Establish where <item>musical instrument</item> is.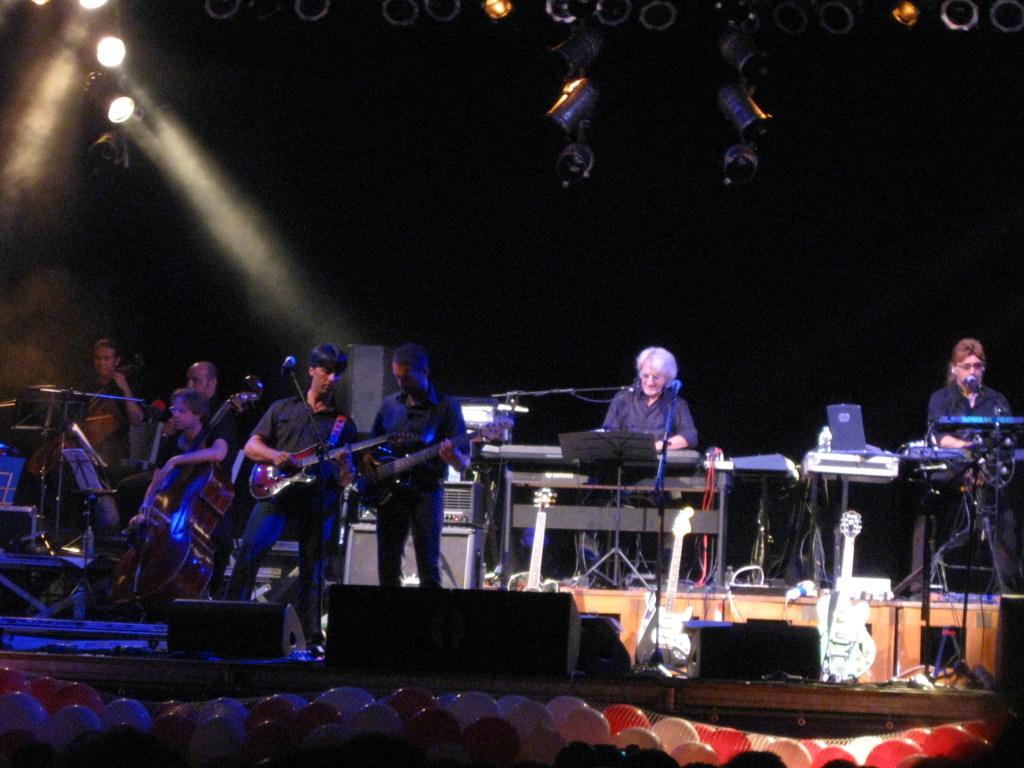
Established at bbox=(816, 509, 876, 682).
